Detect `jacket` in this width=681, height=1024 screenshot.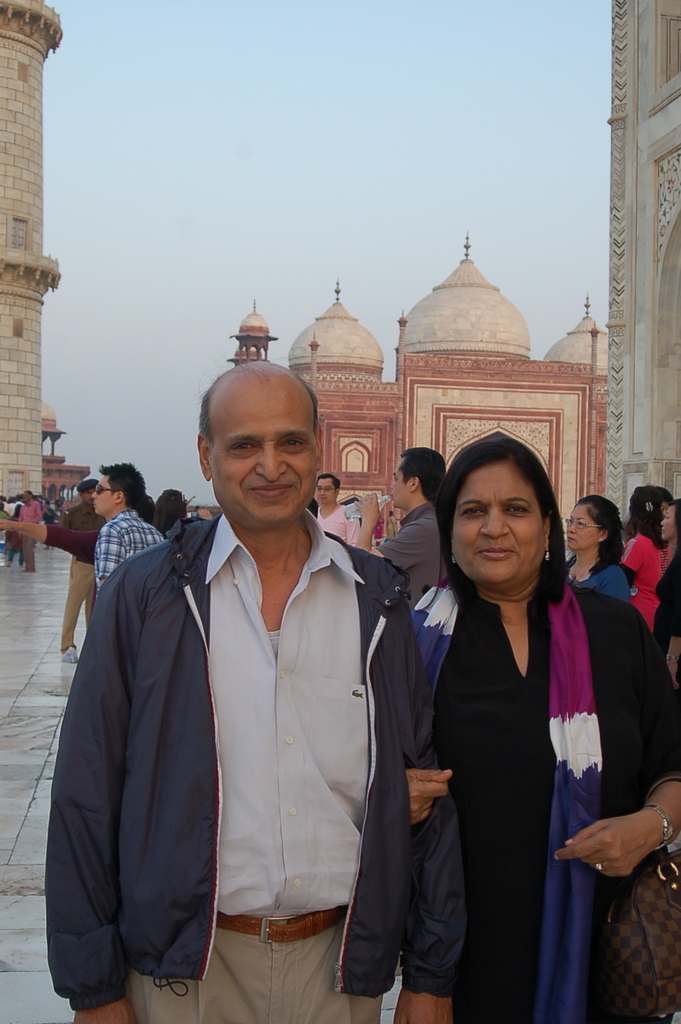
Detection: box=[39, 453, 425, 1012].
